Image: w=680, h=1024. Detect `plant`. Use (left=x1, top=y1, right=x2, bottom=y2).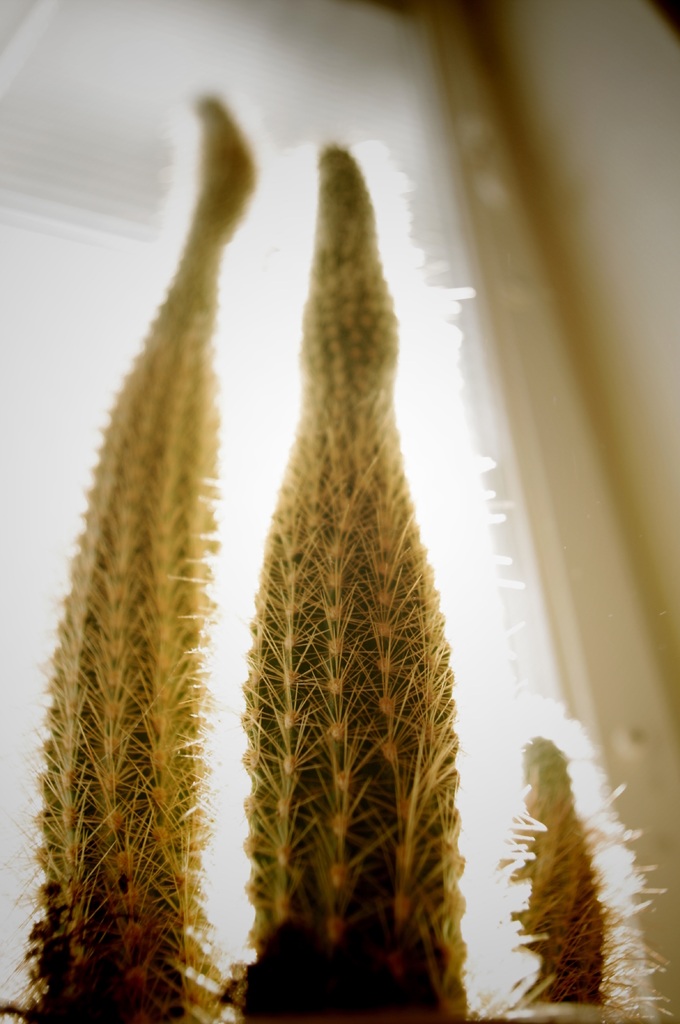
(left=225, top=138, right=470, bottom=1023).
